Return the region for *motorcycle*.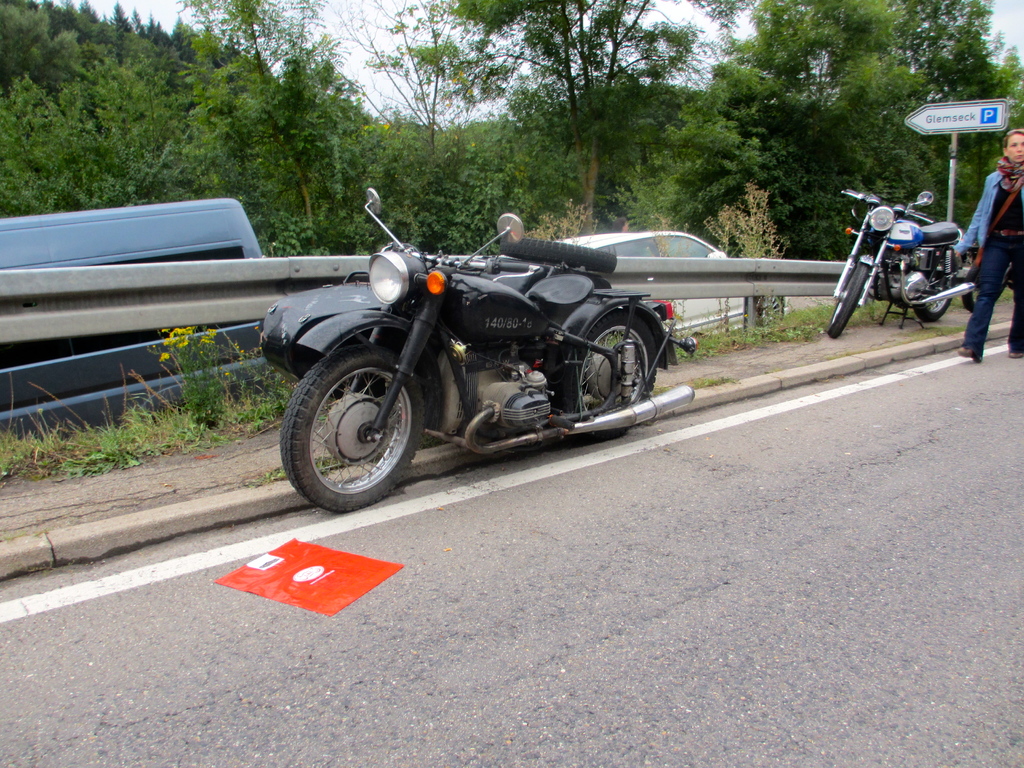
pyautogui.locateOnScreen(280, 188, 698, 515).
